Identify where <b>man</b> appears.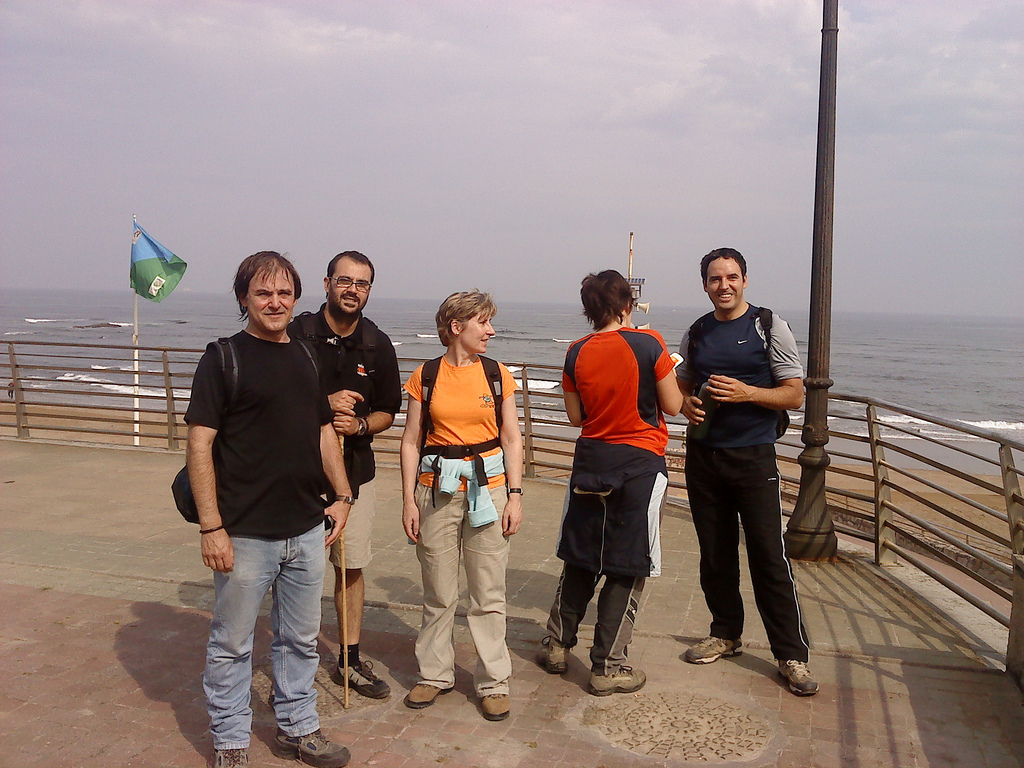
Appears at detection(293, 250, 402, 700).
